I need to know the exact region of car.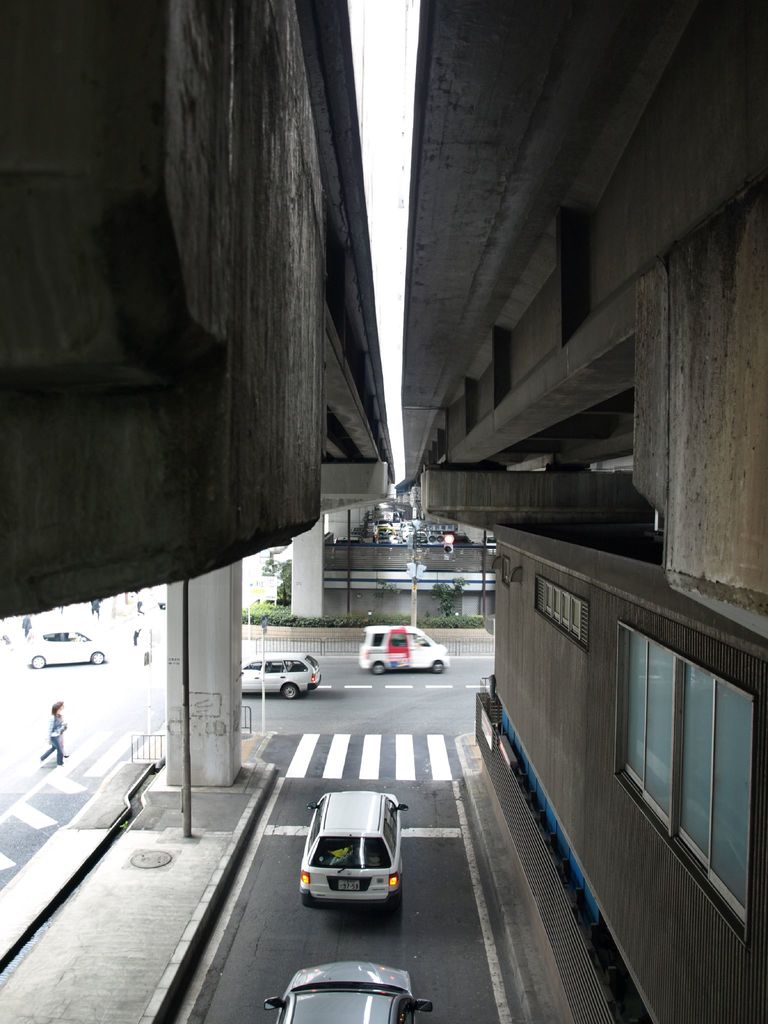
Region: pyautogui.locateOnScreen(270, 957, 433, 1023).
